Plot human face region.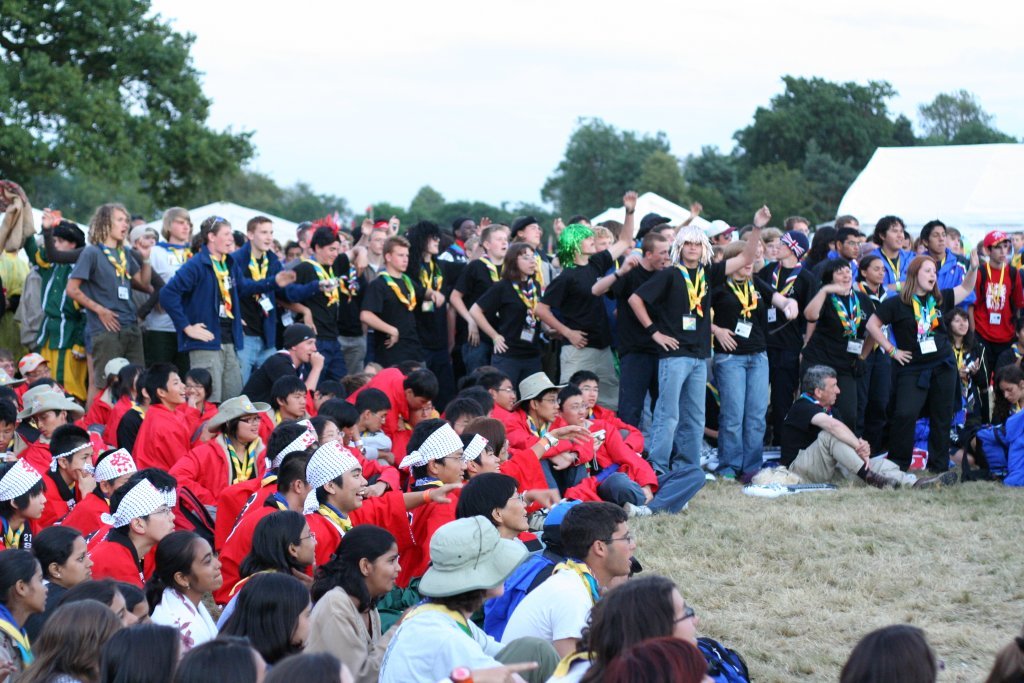
Plotted at locate(610, 522, 639, 574).
